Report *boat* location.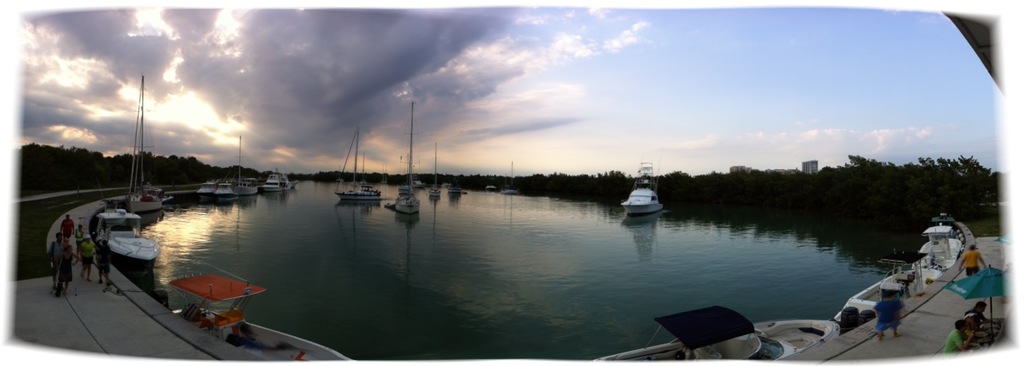
Report: <region>217, 175, 234, 201</region>.
